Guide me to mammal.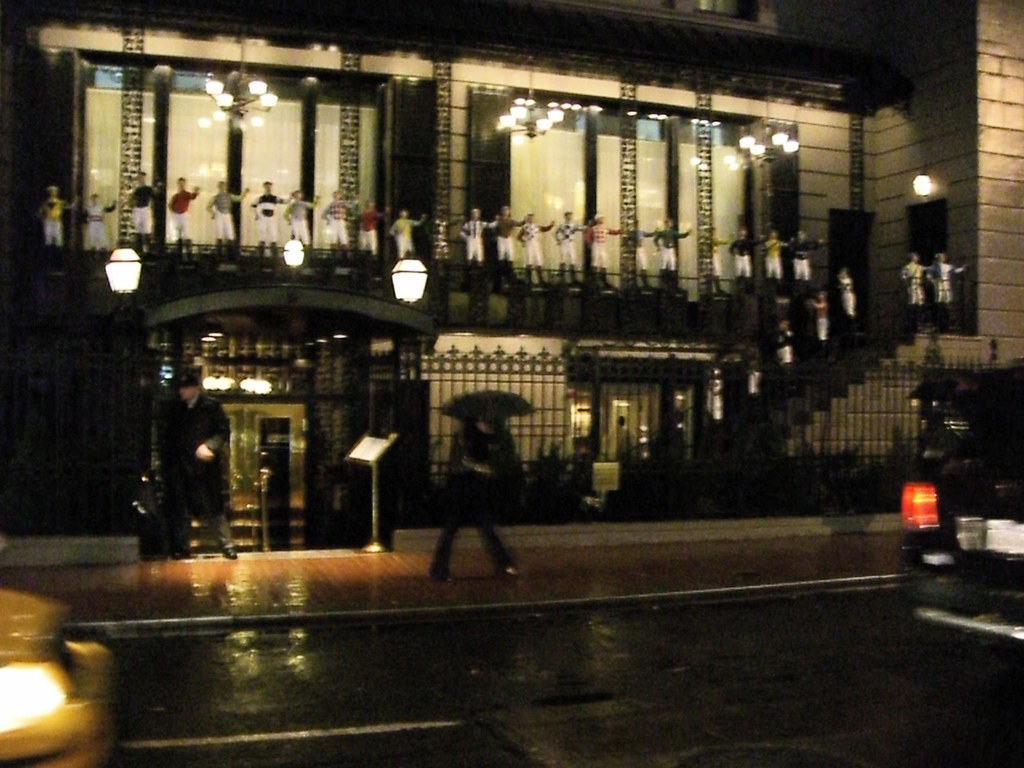
Guidance: x1=744 y1=348 x2=758 y2=395.
